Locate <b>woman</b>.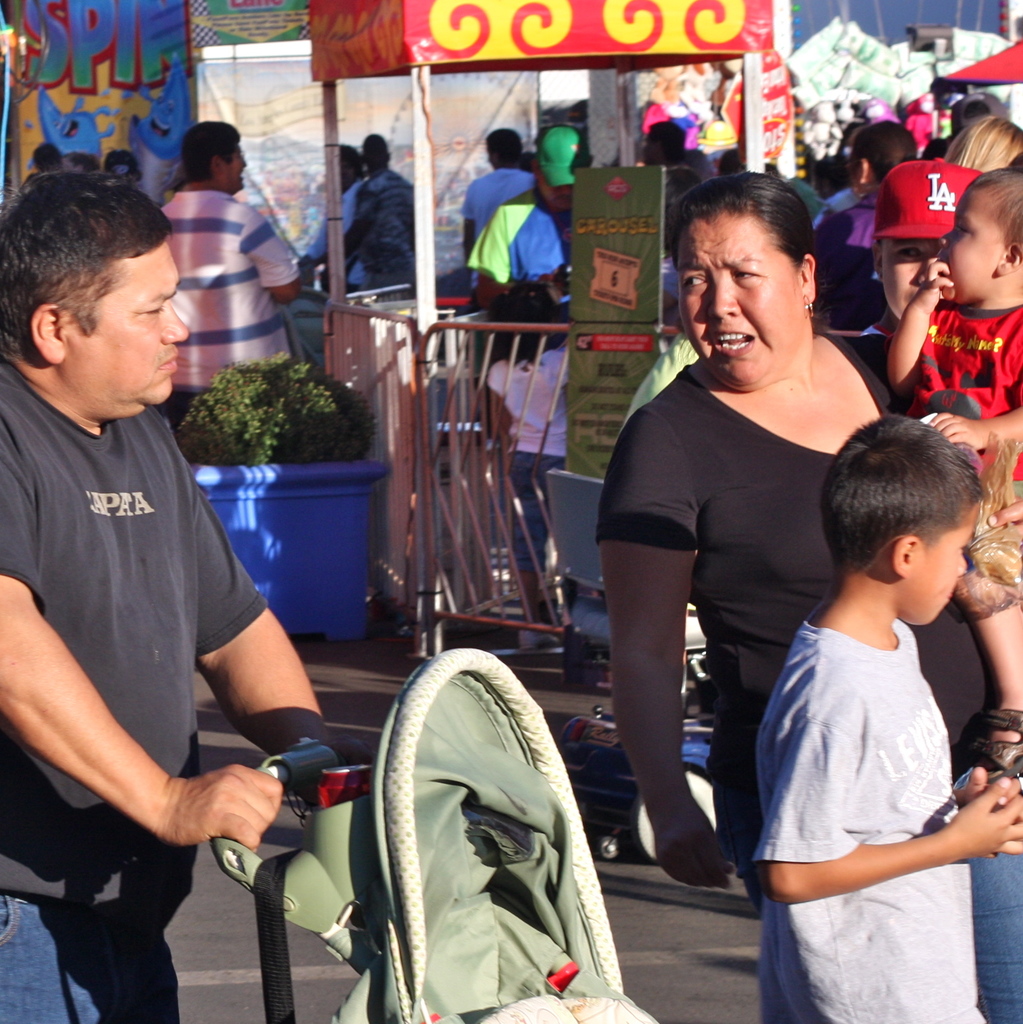
Bounding box: (592,170,1022,1023).
